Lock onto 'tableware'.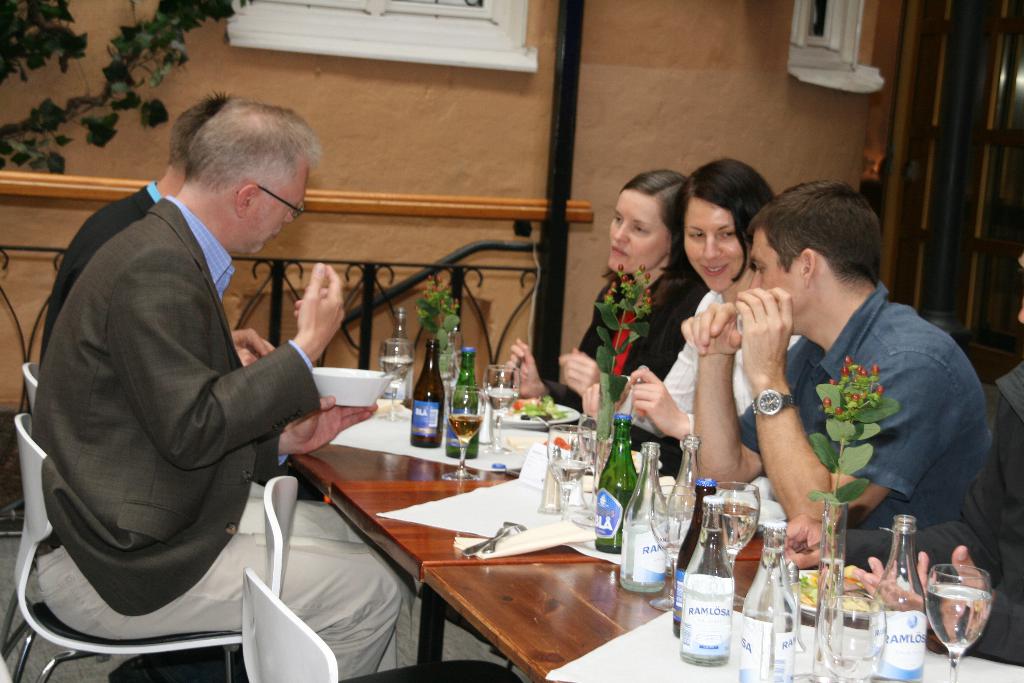
Locked: 652/485/695/606.
